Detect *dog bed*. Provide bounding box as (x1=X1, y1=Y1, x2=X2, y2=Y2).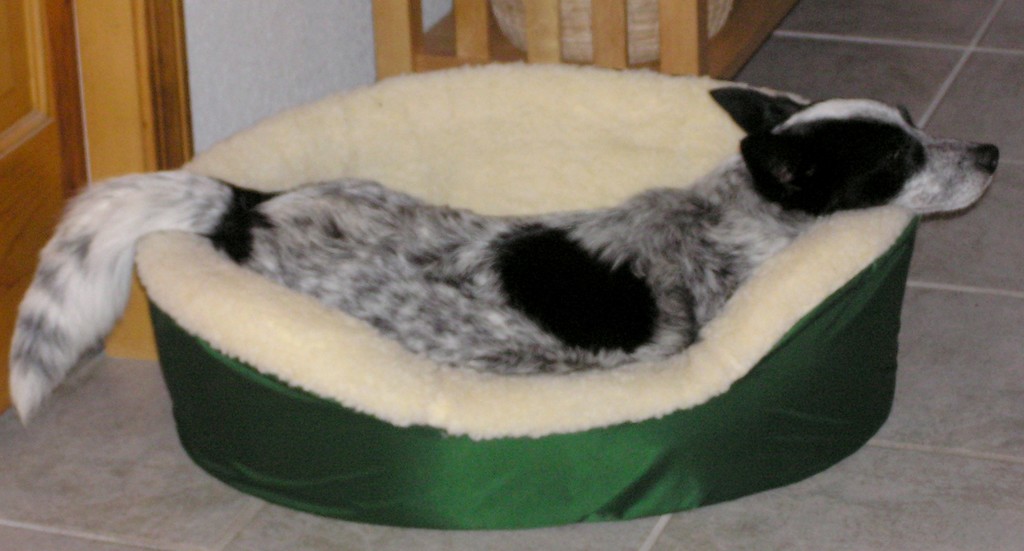
(x1=134, y1=63, x2=921, y2=532).
